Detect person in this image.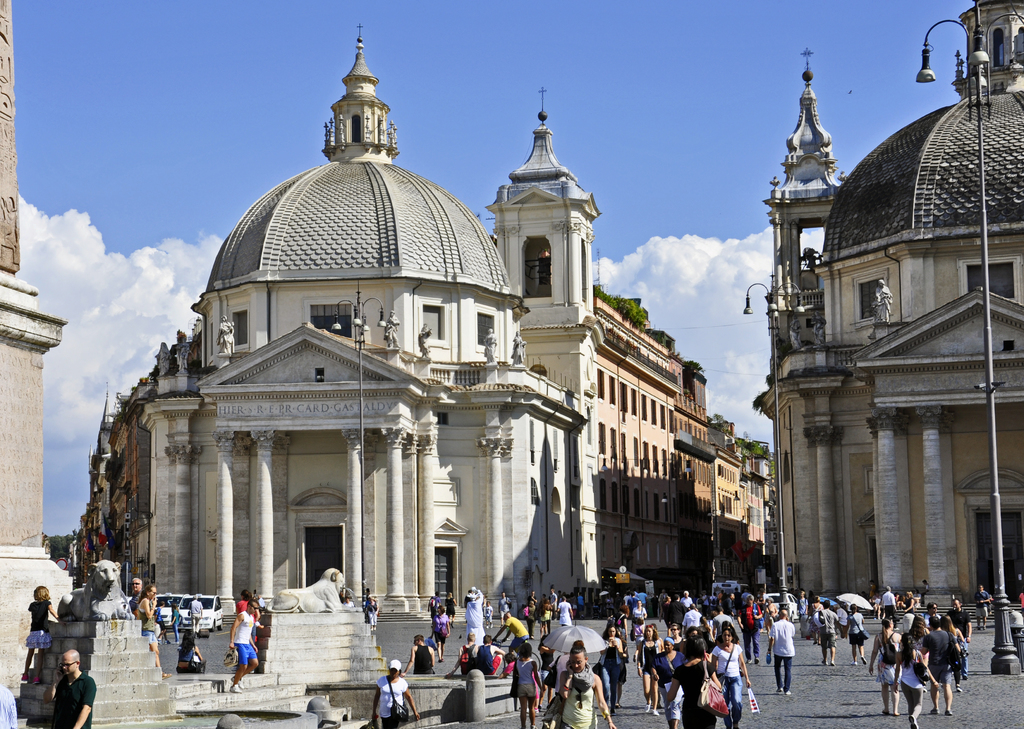
Detection: select_region(17, 588, 56, 682).
